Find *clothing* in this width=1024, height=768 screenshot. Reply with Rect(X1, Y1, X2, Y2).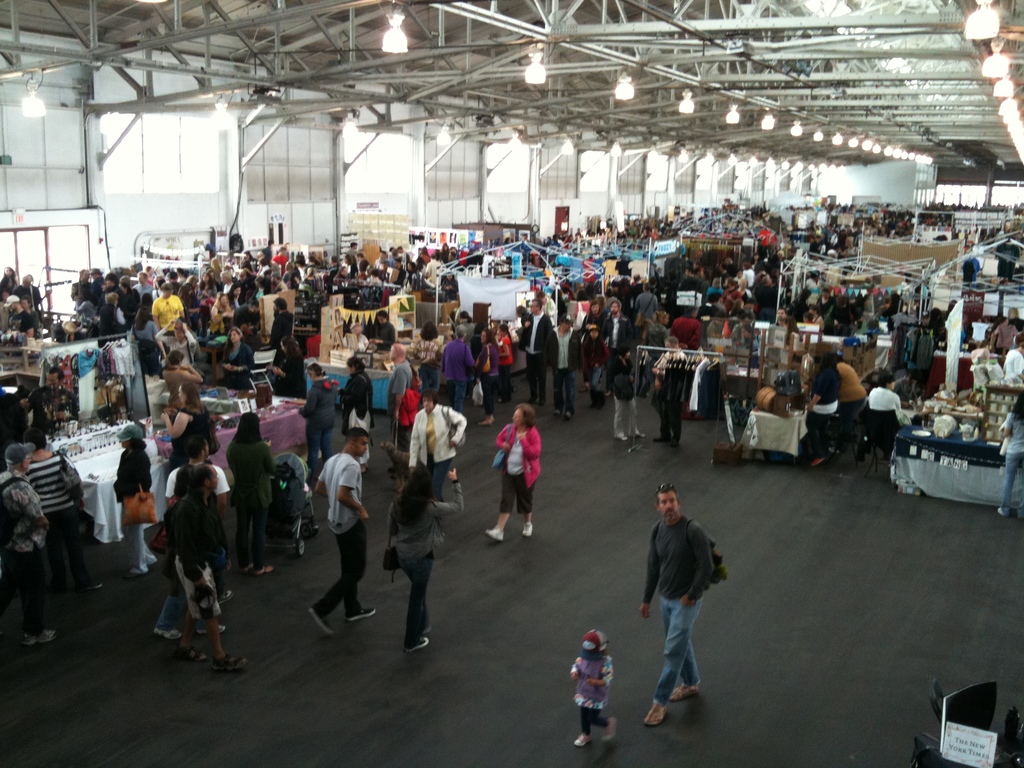
Rect(111, 422, 150, 567).
